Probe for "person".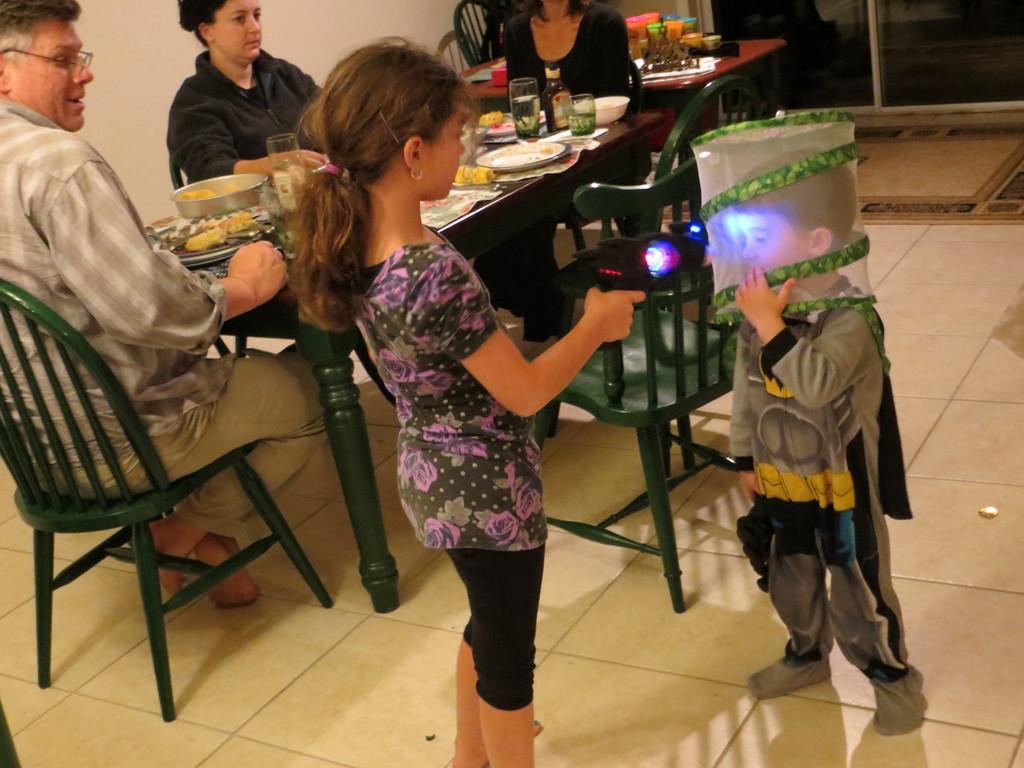
Probe result: [0, 0, 326, 607].
